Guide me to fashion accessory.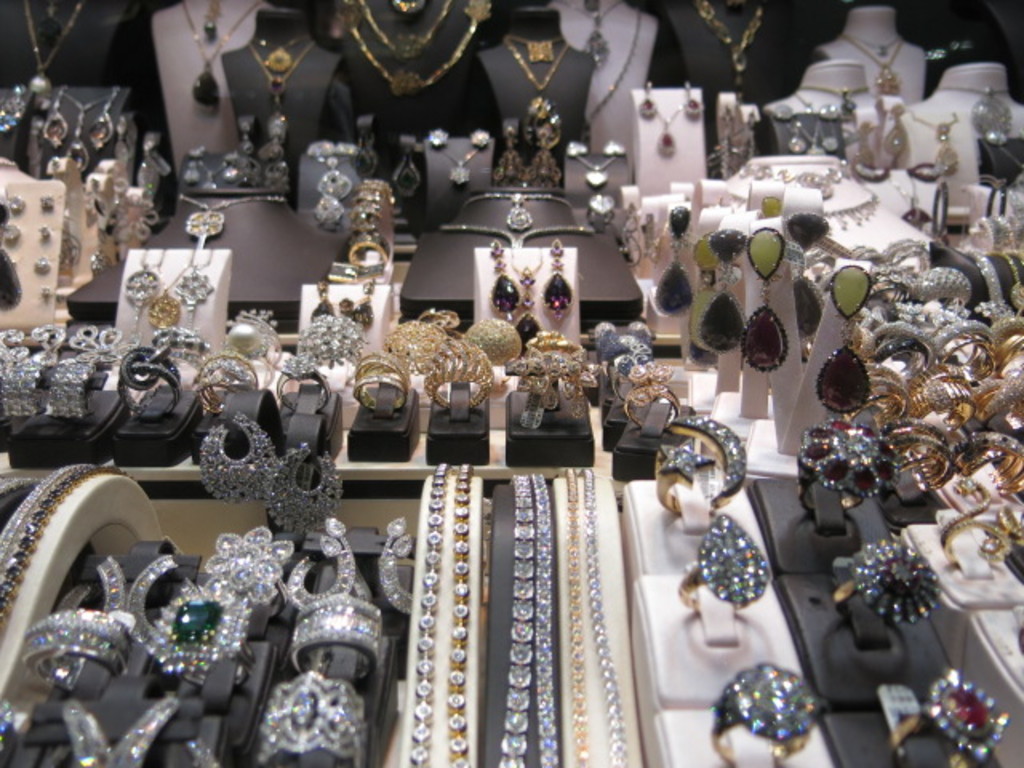
Guidance: <bbox>565, 134, 594, 160</bbox>.
